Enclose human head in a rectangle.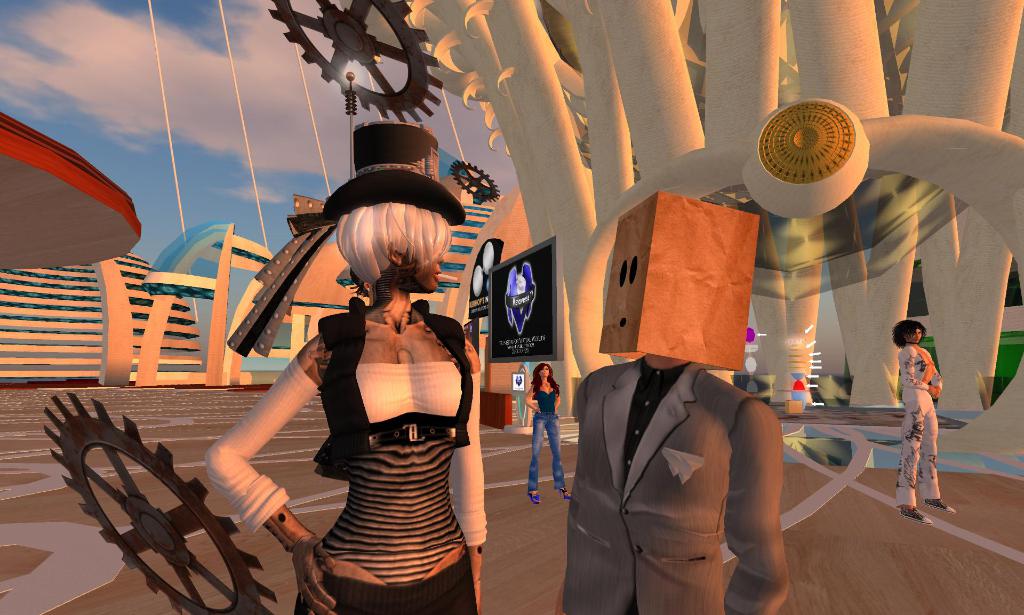
x1=892, y1=318, x2=923, y2=343.
